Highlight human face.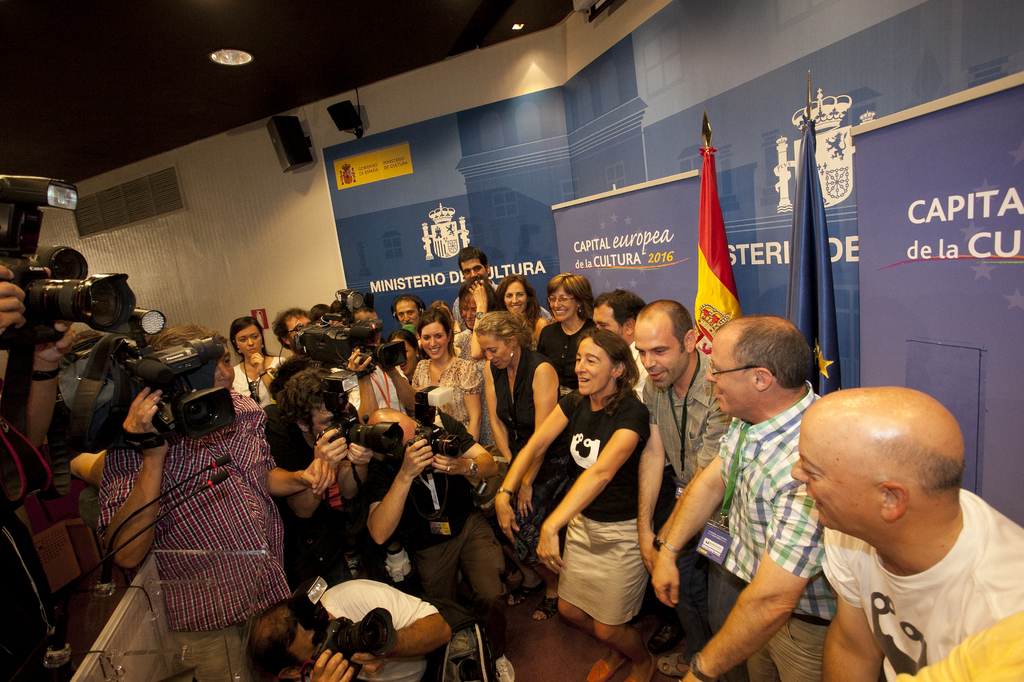
Highlighted region: left=547, top=282, right=575, bottom=322.
